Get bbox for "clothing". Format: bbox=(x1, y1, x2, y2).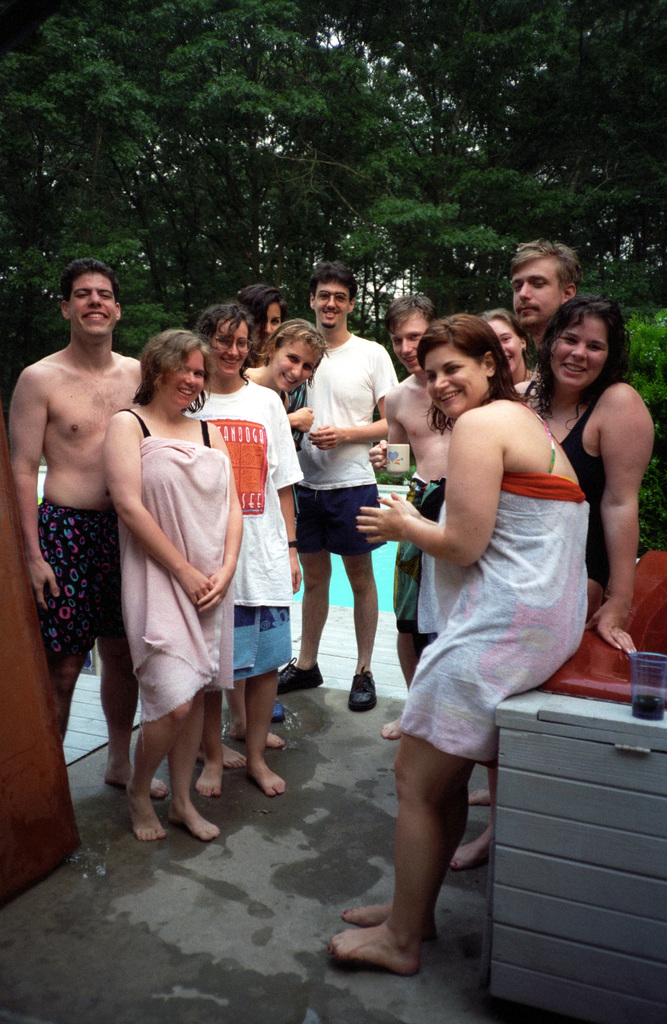
bbox=(104, 389, 235, 767).
